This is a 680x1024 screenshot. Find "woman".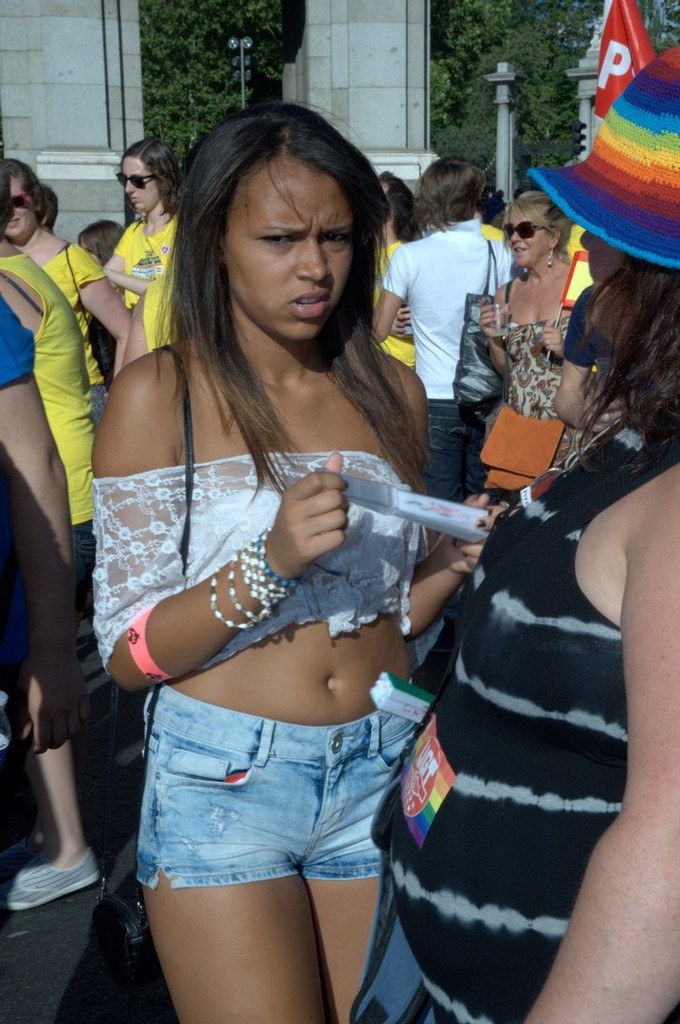
Bounding box: x1=62, y1=124, x2=532, y2=1012.
